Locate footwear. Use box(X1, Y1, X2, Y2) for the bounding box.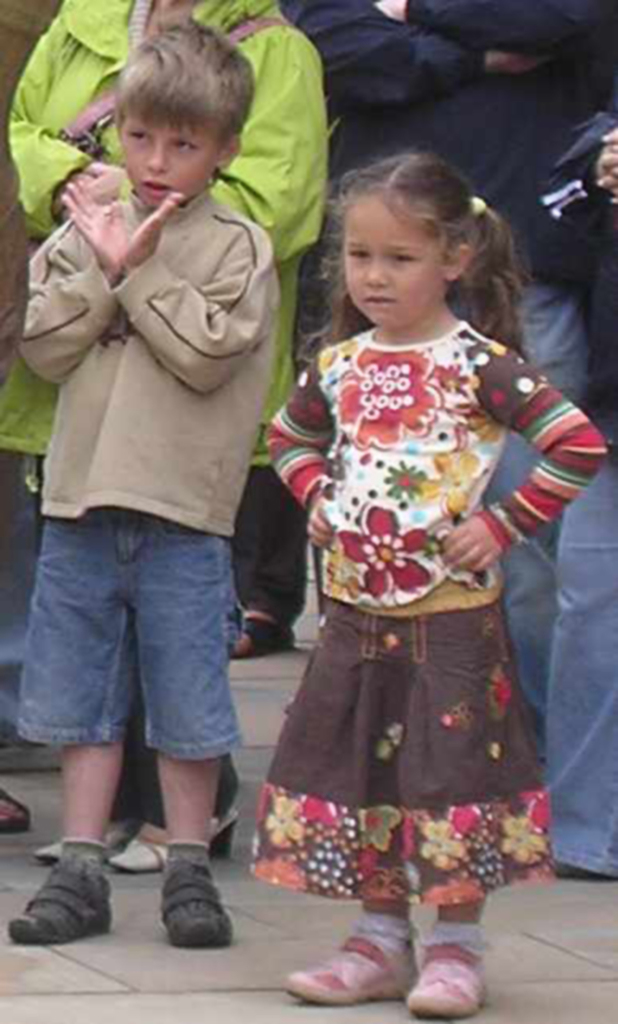
box(403, 935, 488, 1010).
